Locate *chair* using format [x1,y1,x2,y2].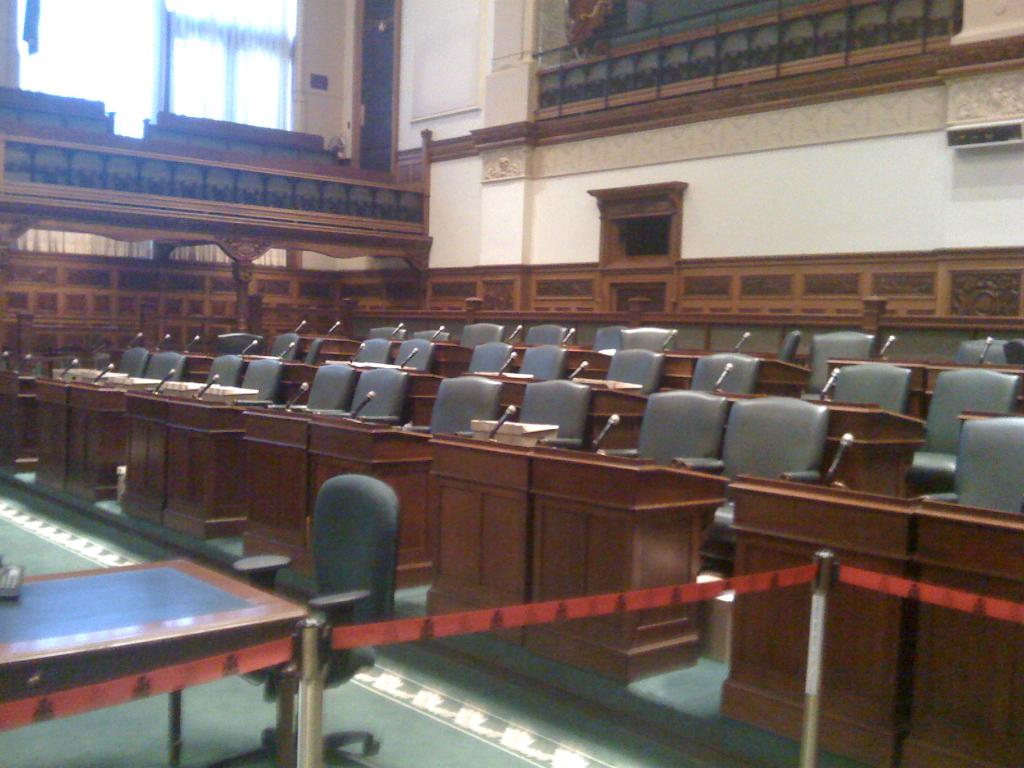
[622,322,675,352].
